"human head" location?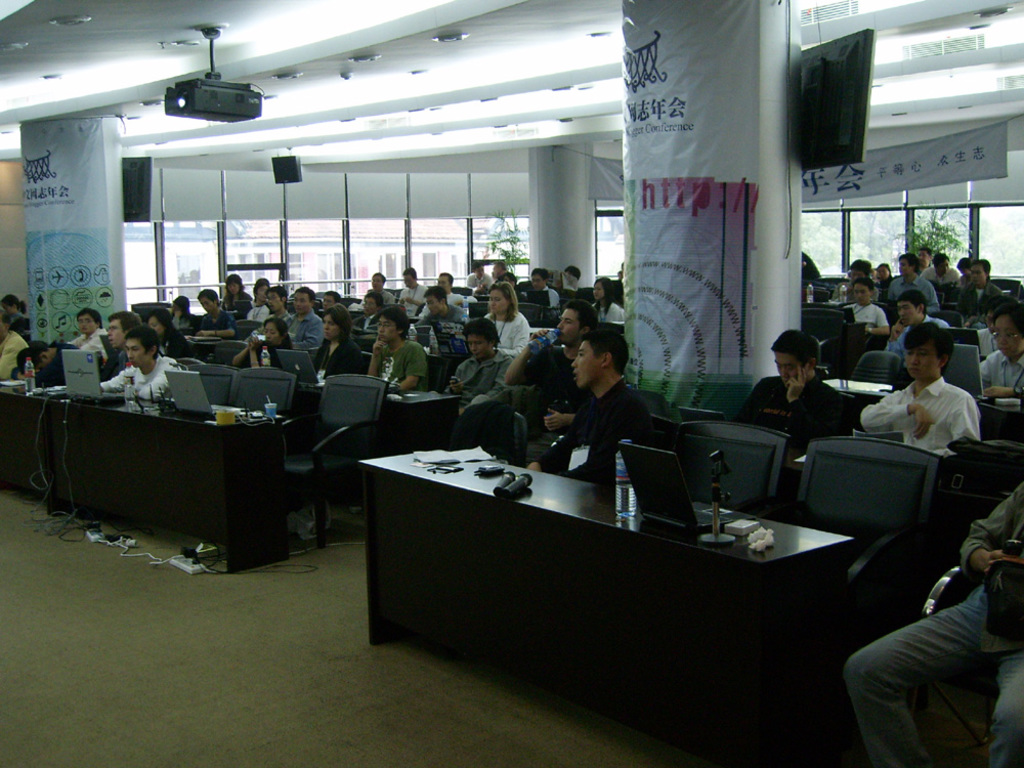
399 268 419 291
